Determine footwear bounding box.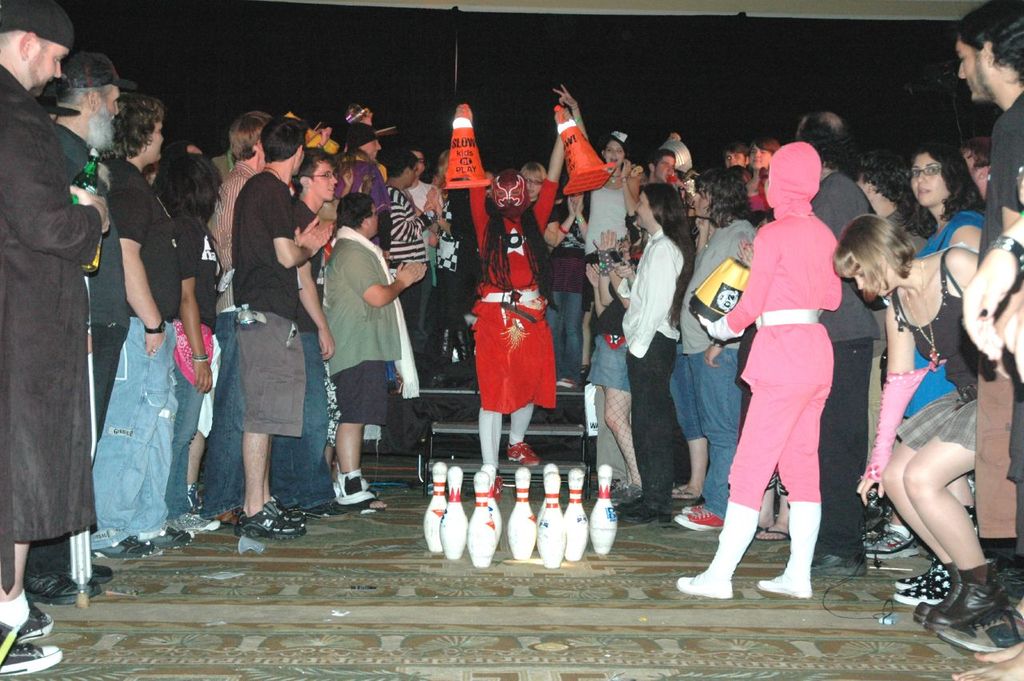
Determined: crop(936, 616, 1023, 657).
